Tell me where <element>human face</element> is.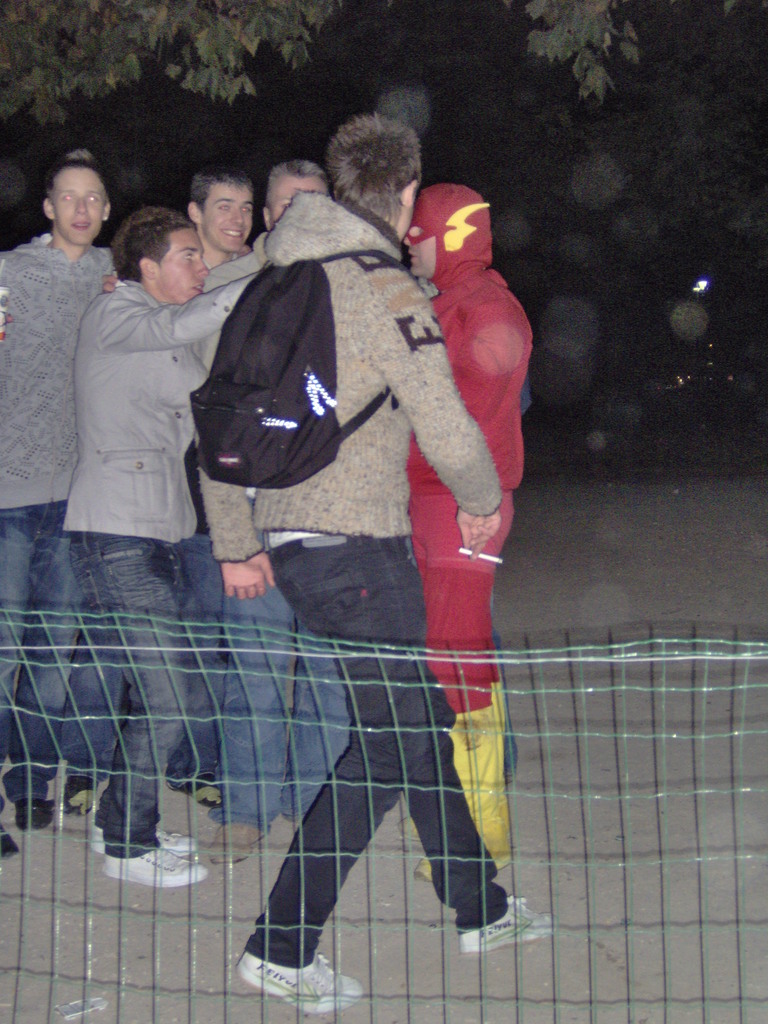
<element>human face</element> is at (269,174,329,223).
